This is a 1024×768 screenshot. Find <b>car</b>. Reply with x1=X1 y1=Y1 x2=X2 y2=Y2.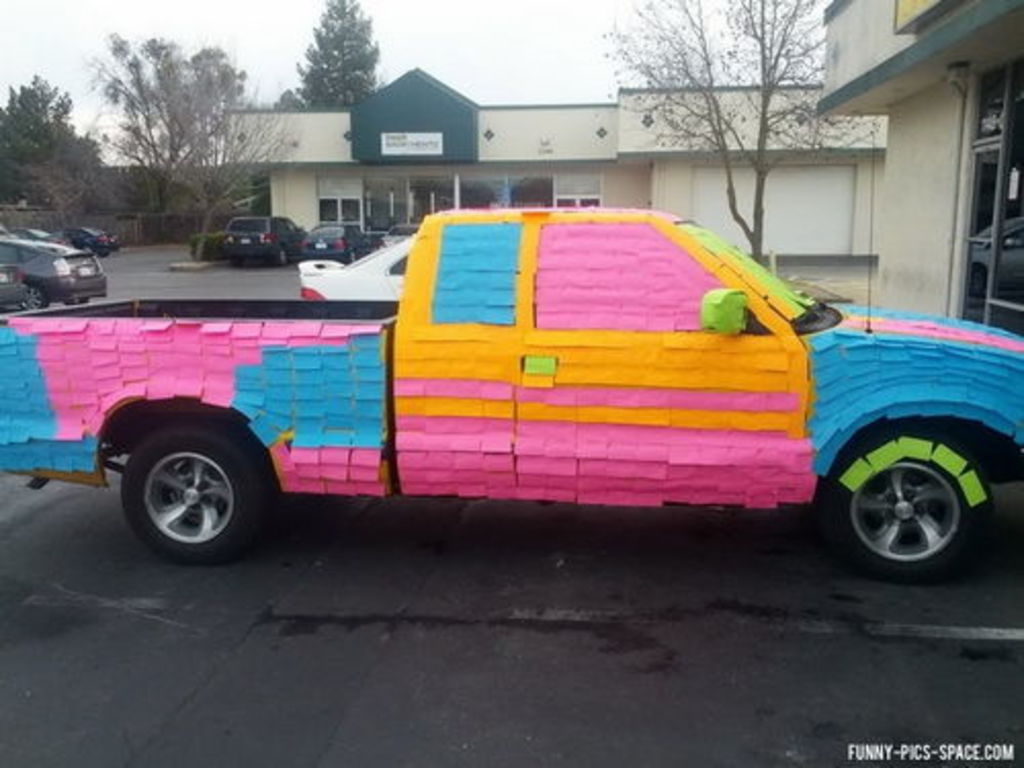
x1=383 y1=227 x2=416 y2=246.
